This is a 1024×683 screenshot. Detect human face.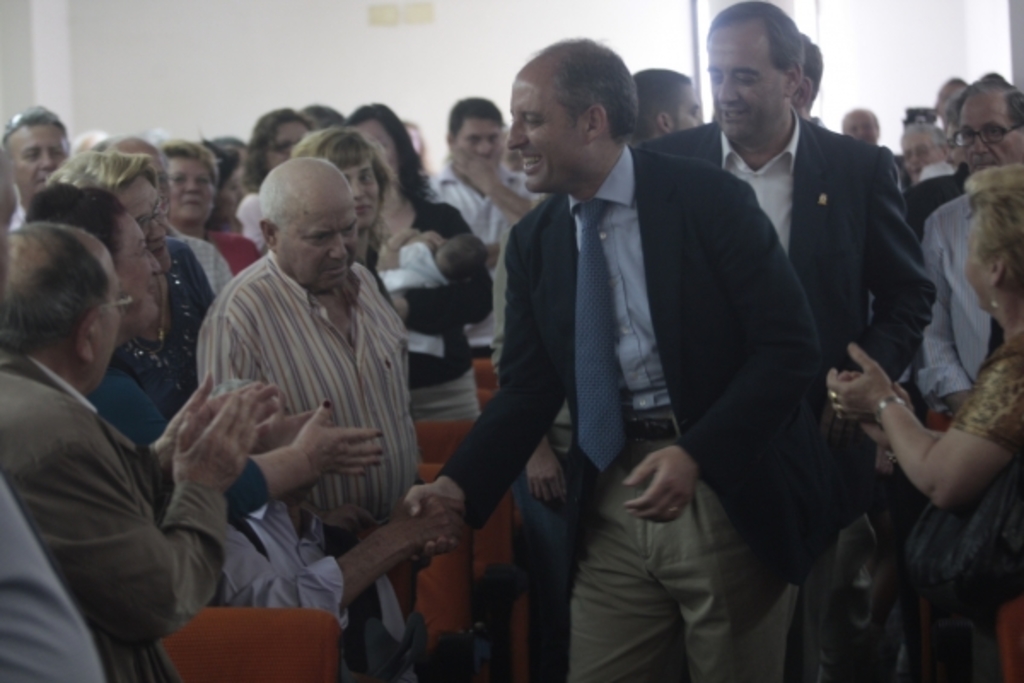
x1=510, y1=72, x2=575, y2=200.
